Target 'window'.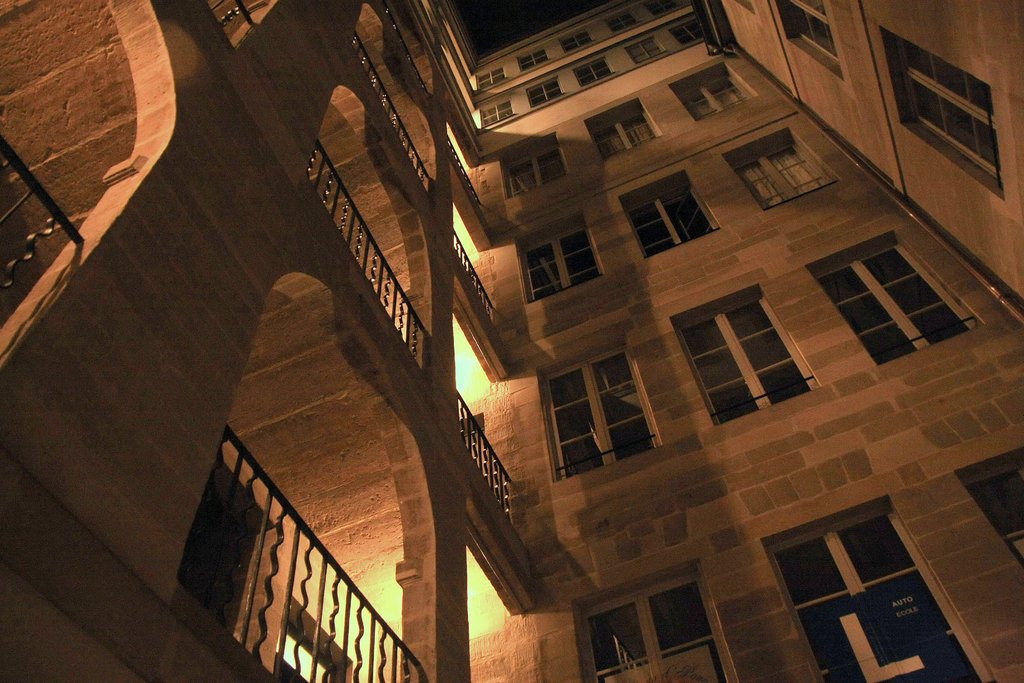
Target region: {"left": 676, "top": 73, "right": 745, "bottom": 123}.
